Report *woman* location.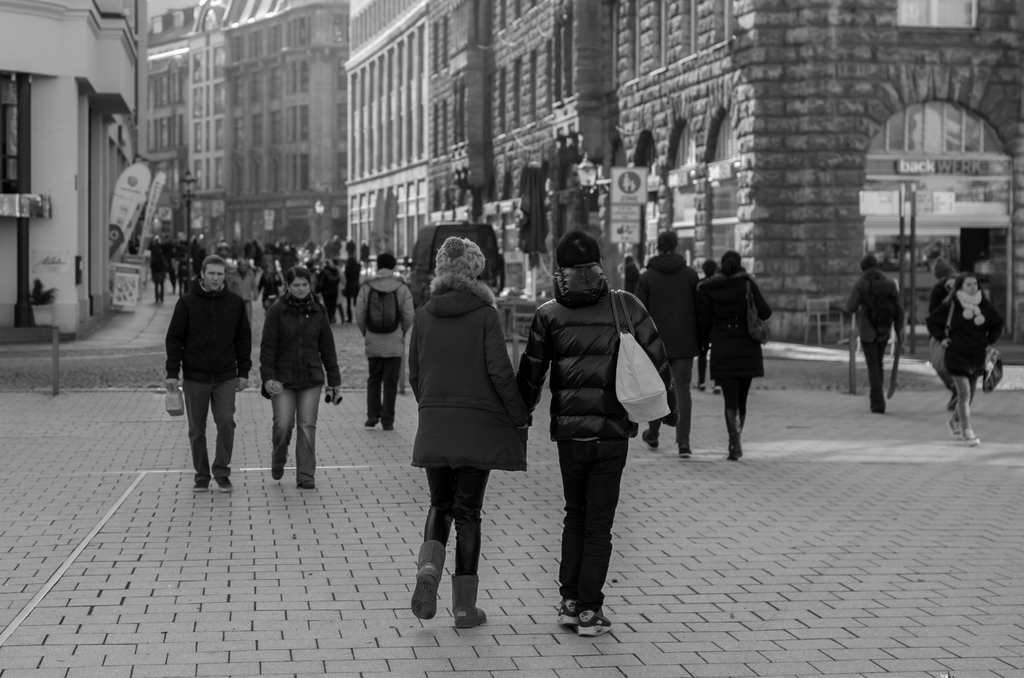
Report: 698:252:772:460.
